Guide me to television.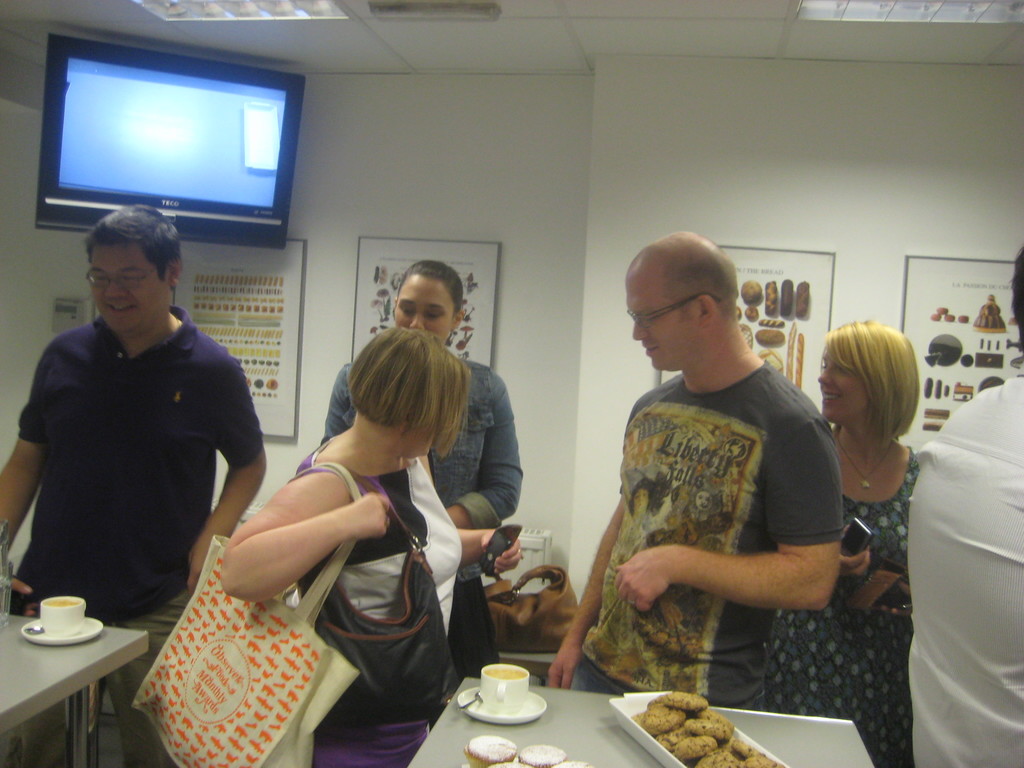
Guidance: detection(35, 35, 305, 250).
